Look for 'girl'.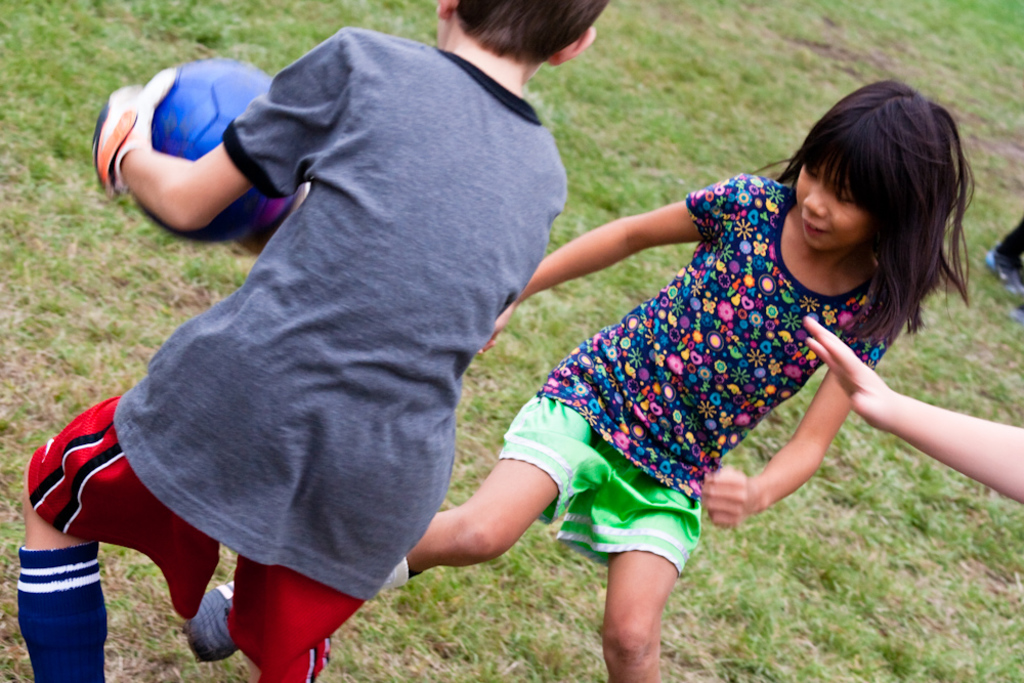
Found: rect(186, 106, 971, 682).
